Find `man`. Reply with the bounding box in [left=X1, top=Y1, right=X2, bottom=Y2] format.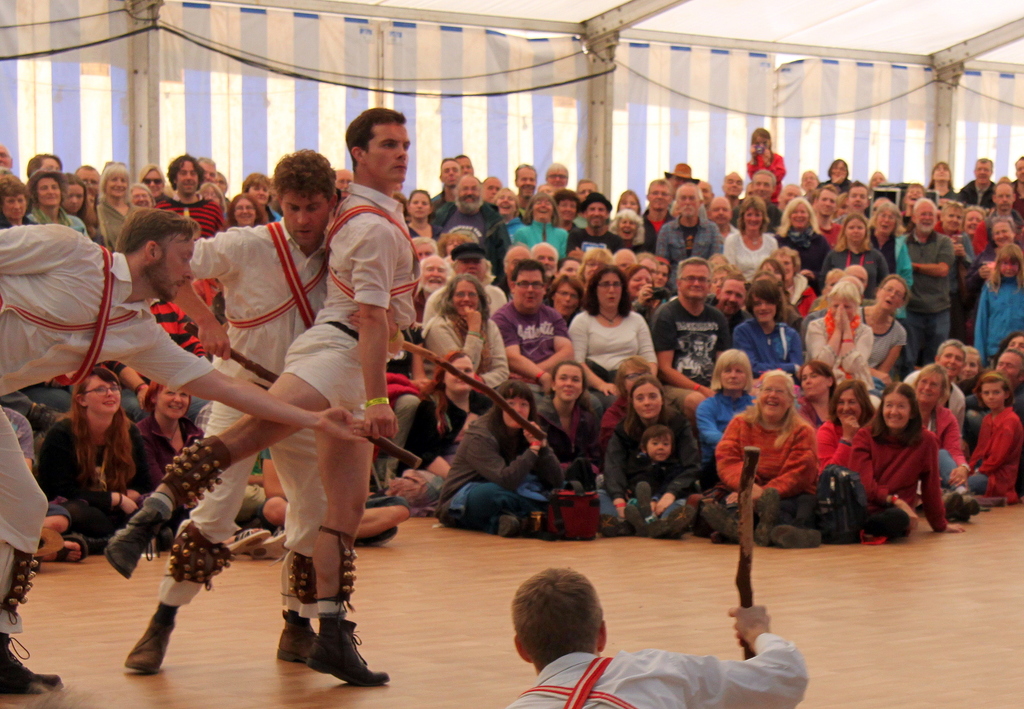
[left=0, top=201, right=366, bottom=699].
